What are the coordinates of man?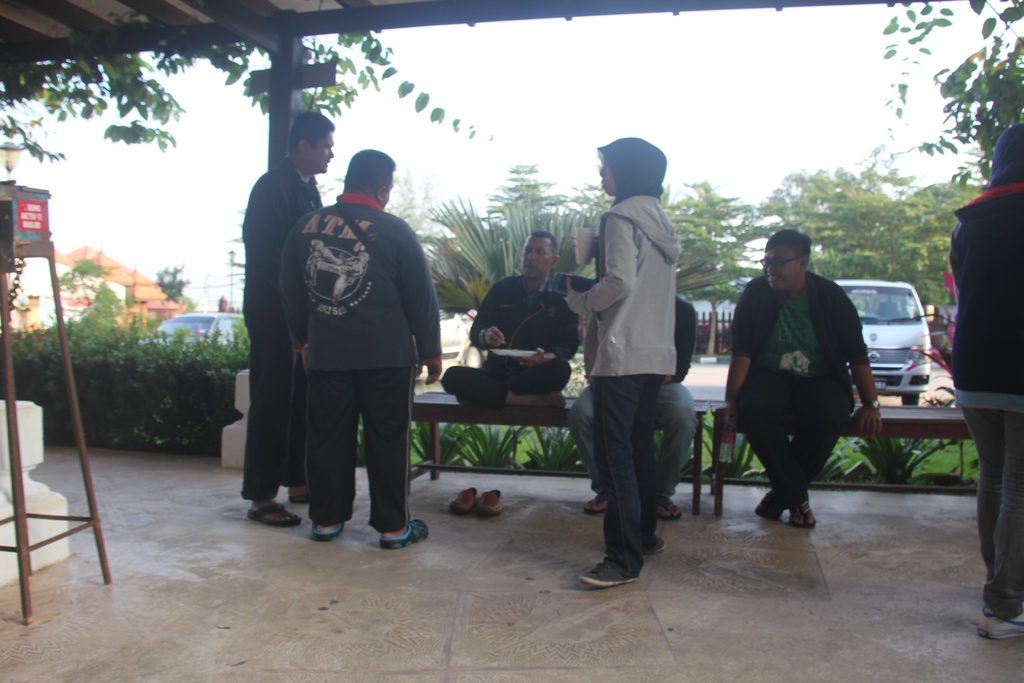
[238, 111, 337, 526].
